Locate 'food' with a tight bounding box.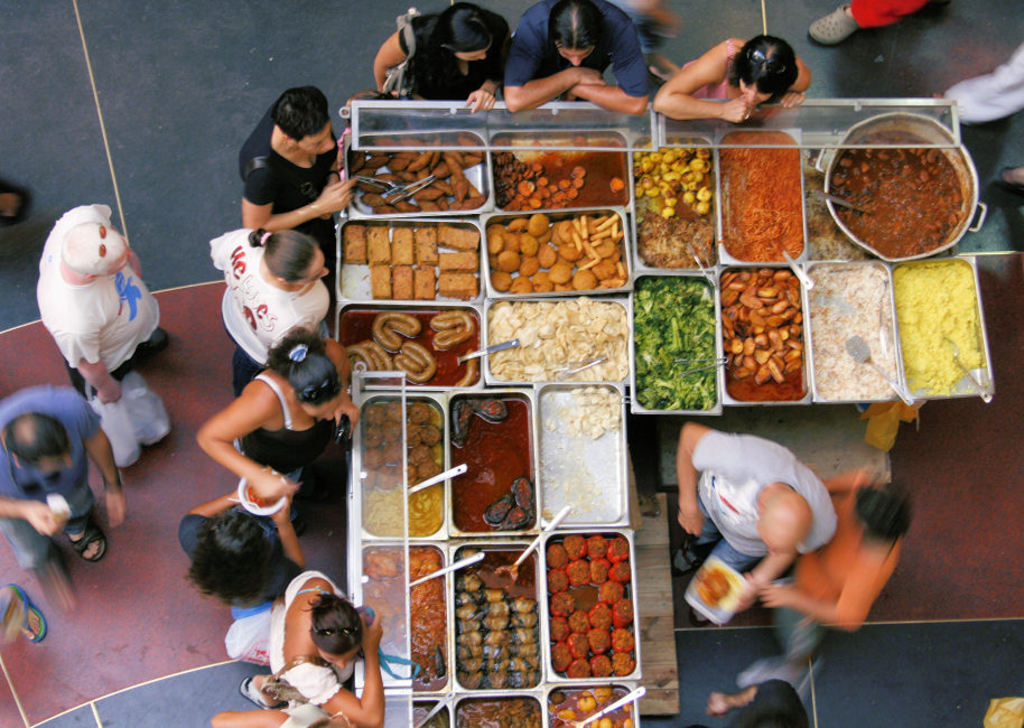
389,703,439,727.
